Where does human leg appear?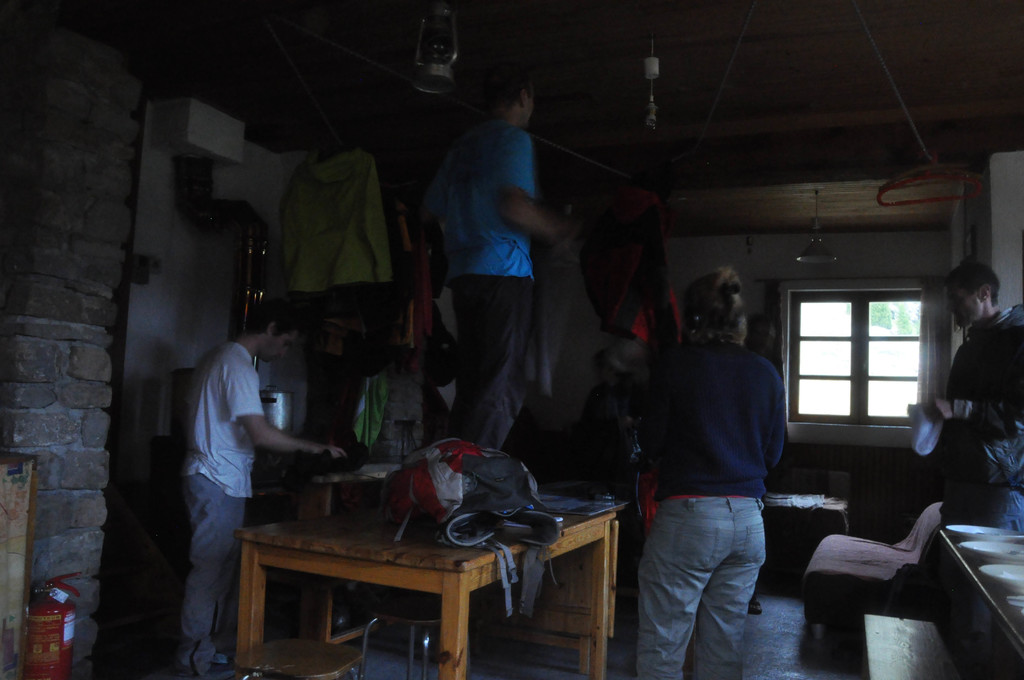
Appears at region(700, 495, 767, 679).
